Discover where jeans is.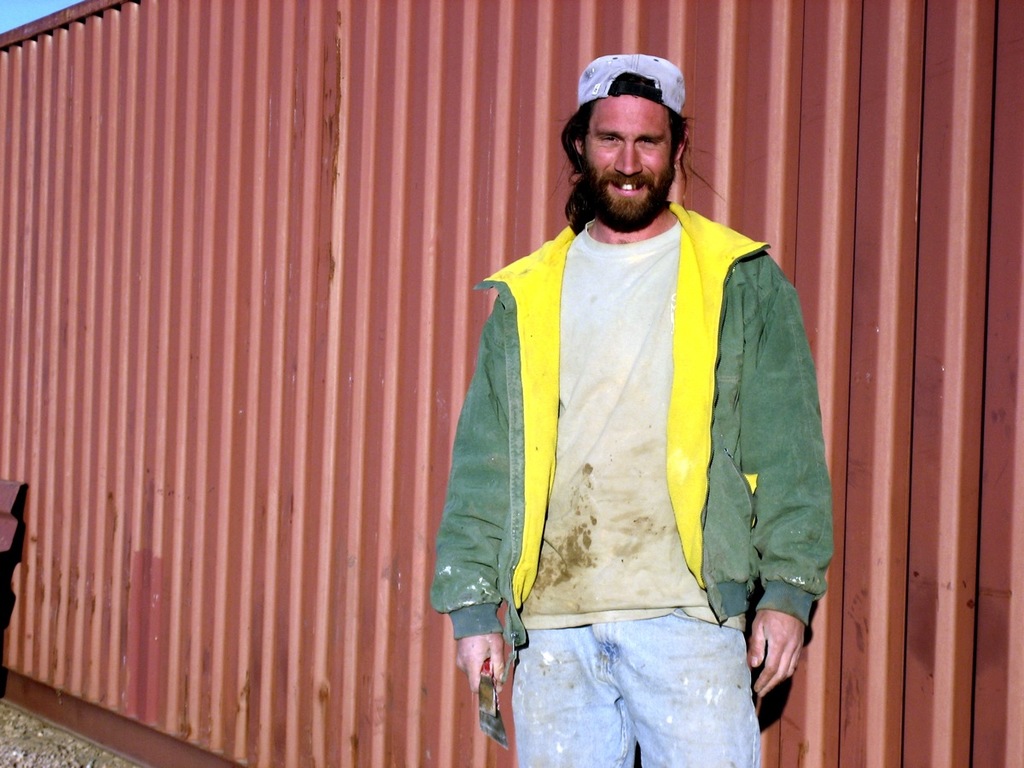
Discovered at (left=503, top=595, right=767, bottom=760).
